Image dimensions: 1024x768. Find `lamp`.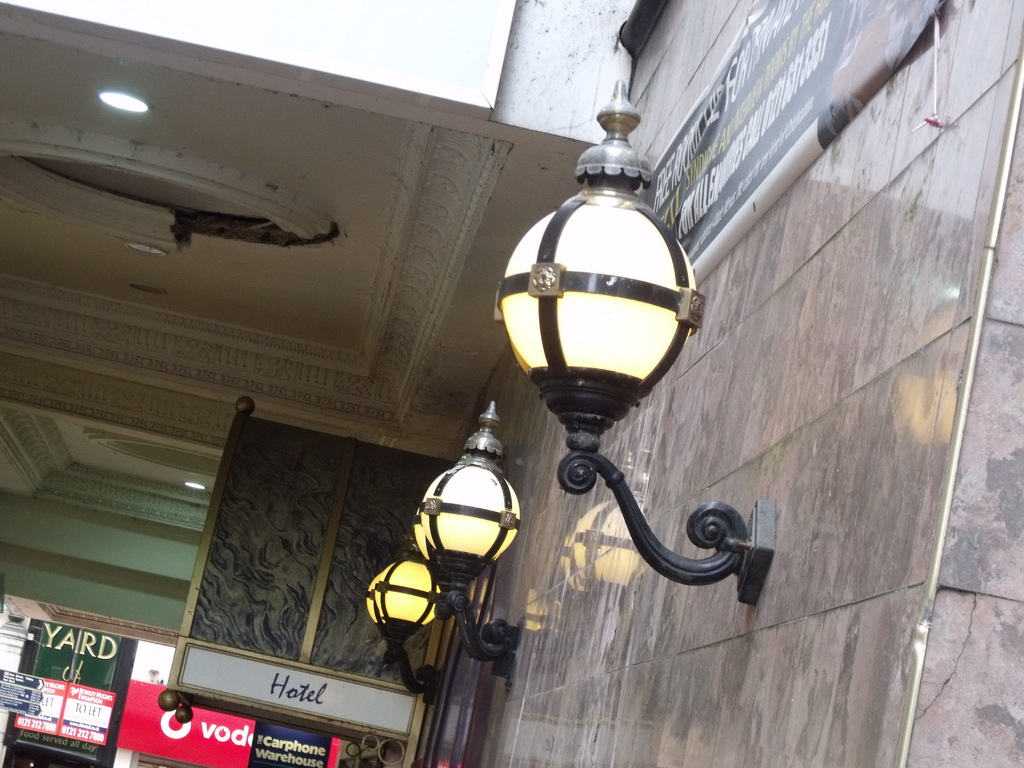
crop(411, 399, 527, 669).
